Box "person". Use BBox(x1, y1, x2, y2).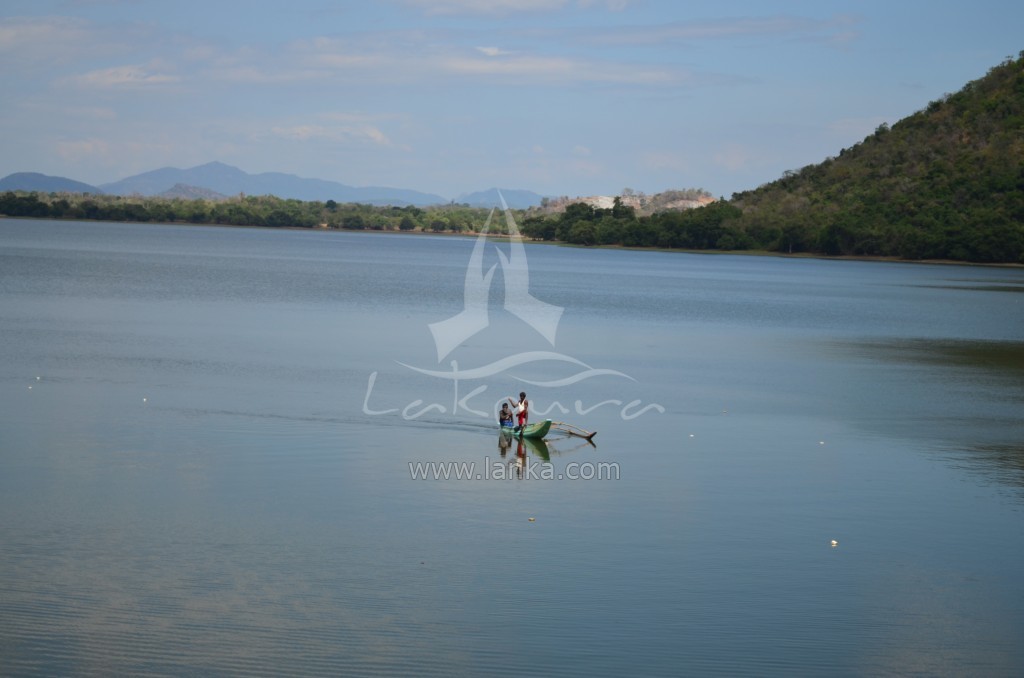
BBox(496, 402, 516, 429).
